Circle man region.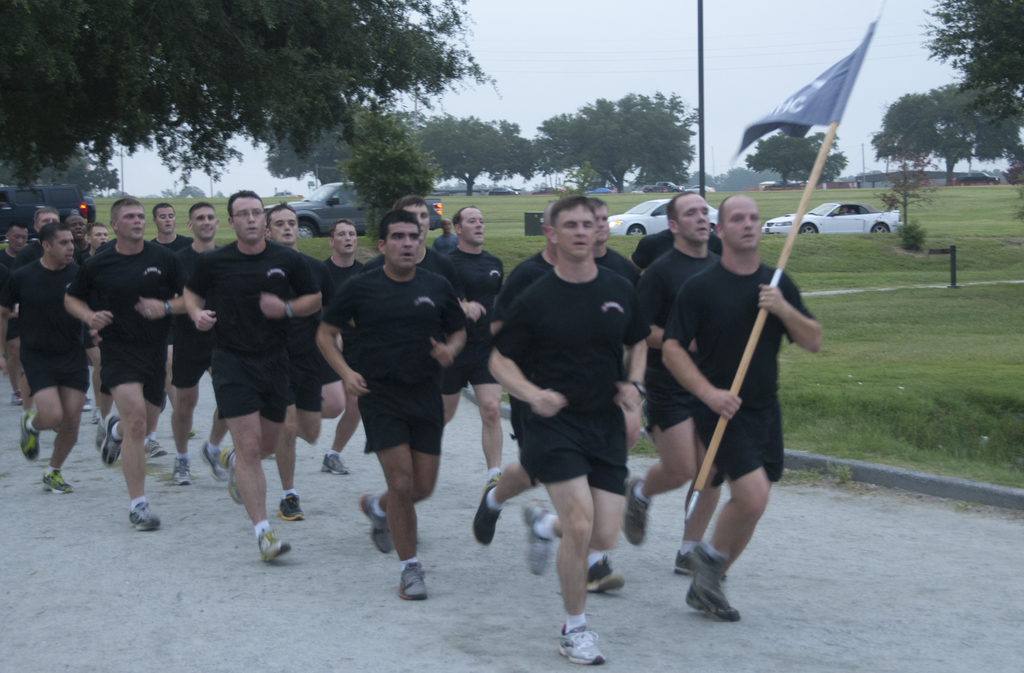
Region: 180, 188, 321, 555.
